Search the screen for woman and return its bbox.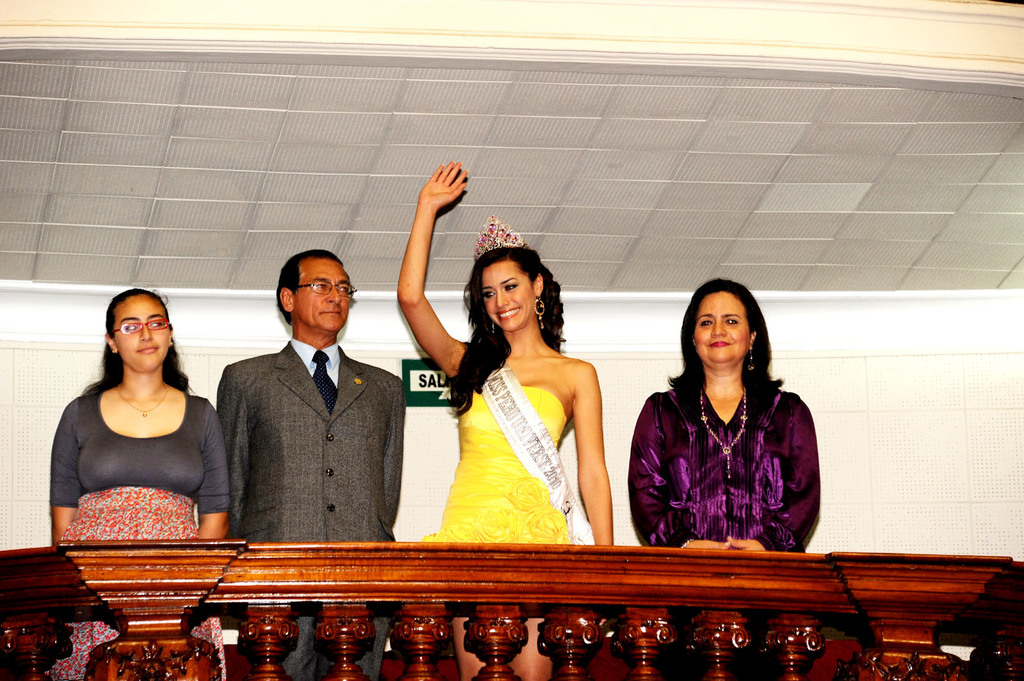
Found: rect(45, 288, 237, 680).
